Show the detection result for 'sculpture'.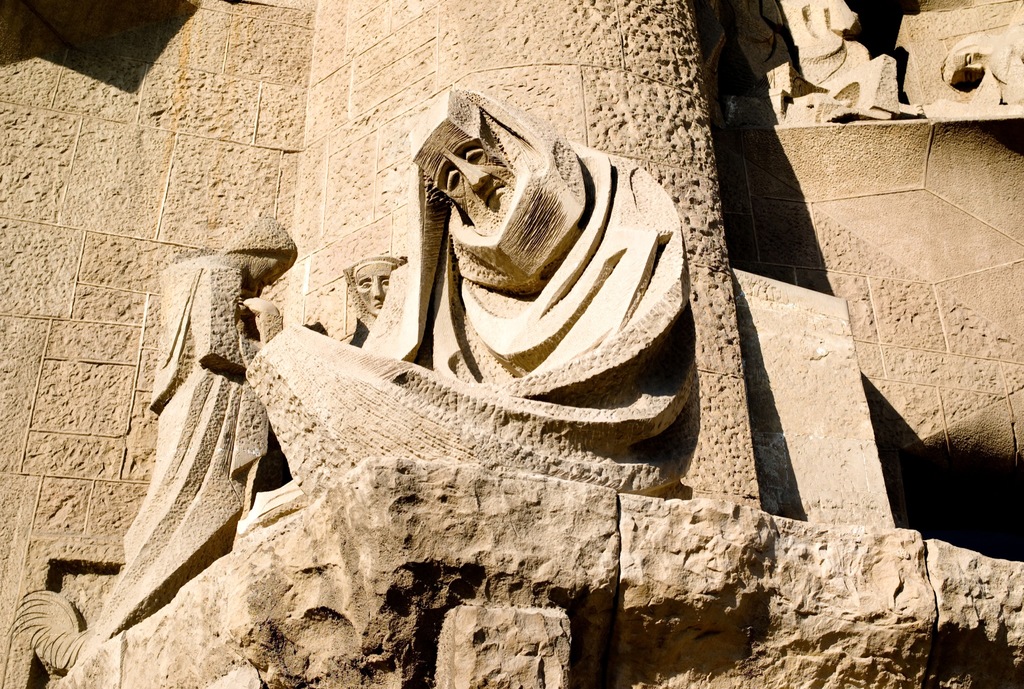
[81, 203, 290, 654].
